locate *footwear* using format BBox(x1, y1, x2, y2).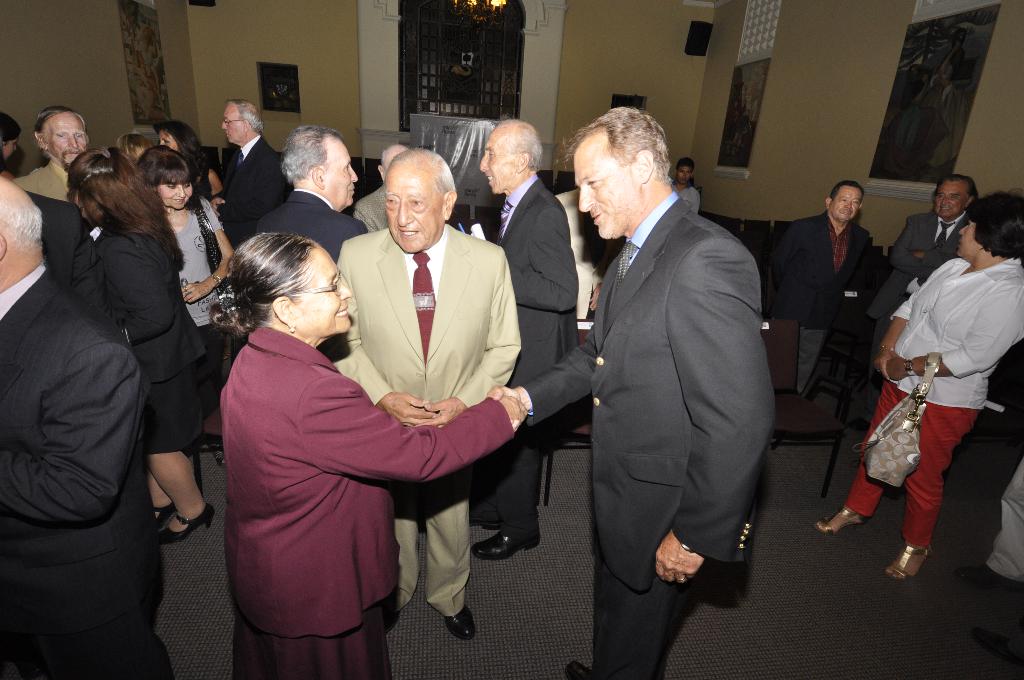
BBox(849, 417, 870, 431).
